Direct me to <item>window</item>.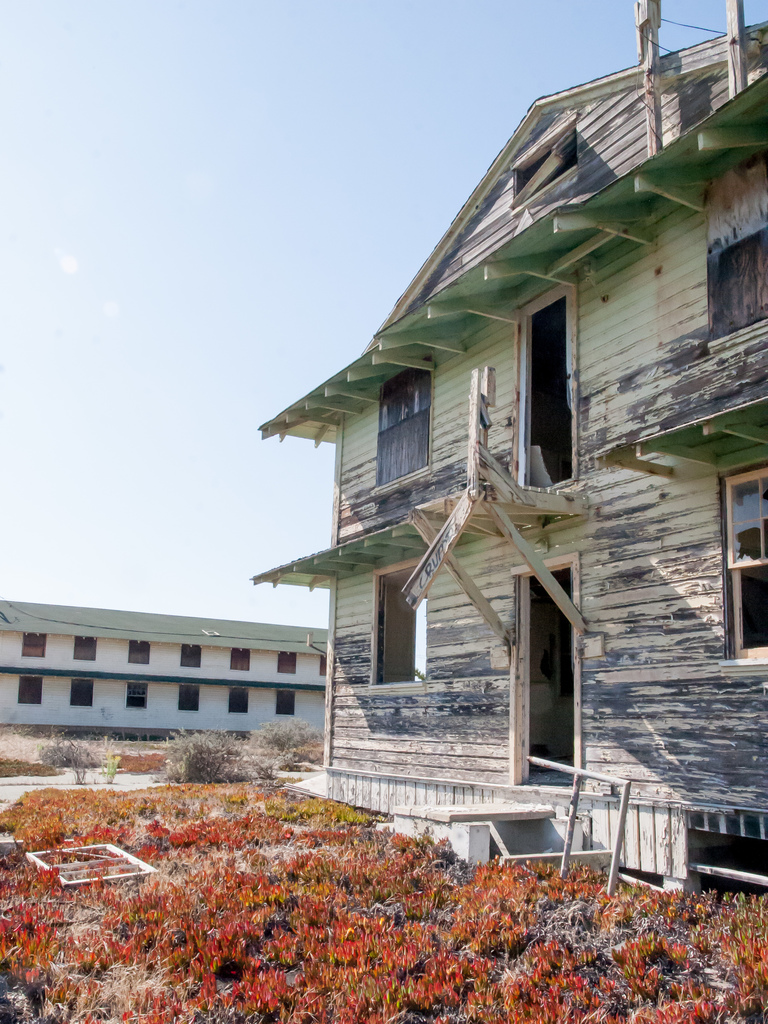
Direction: box=[716, 470, 767, 570].
